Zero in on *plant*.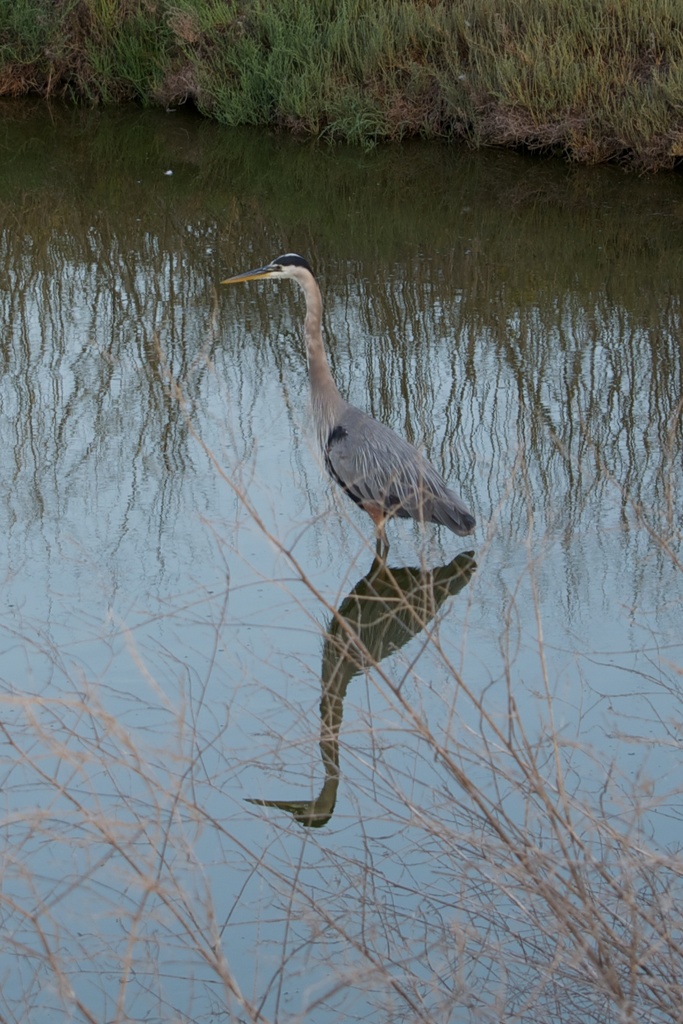
Zeroed in: (0,0,682,152).
